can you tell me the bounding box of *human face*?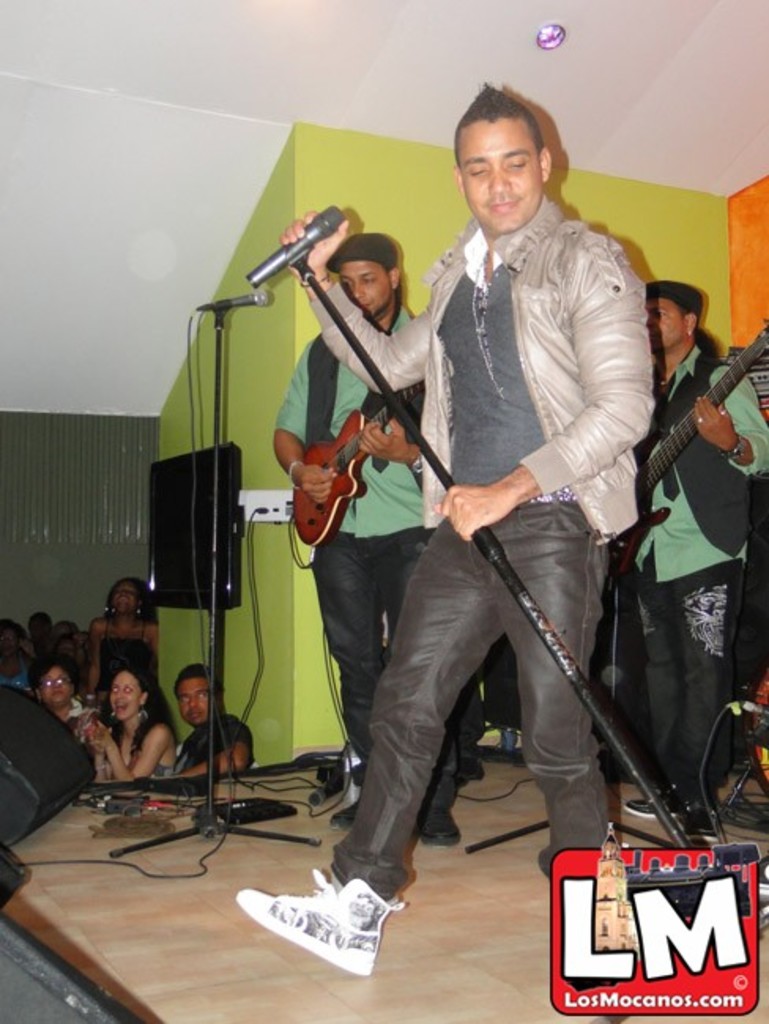
l=39, t=666, r=79, b=707.
